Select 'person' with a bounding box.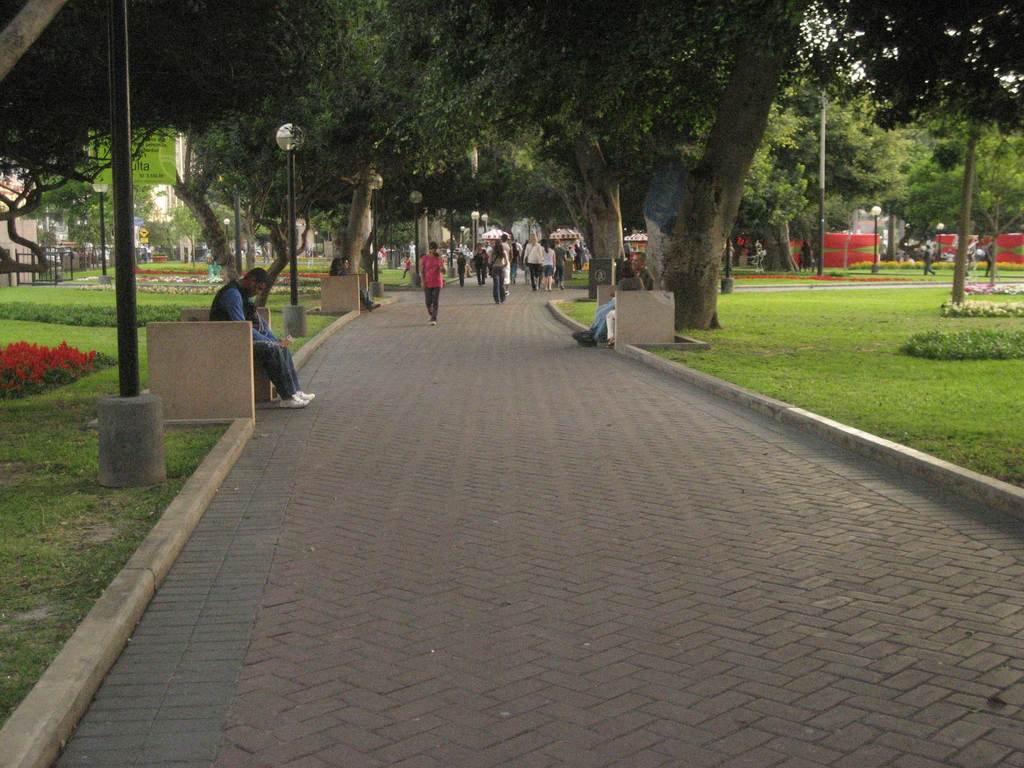
x1=141, y1=244, x2=147, y2=261.
